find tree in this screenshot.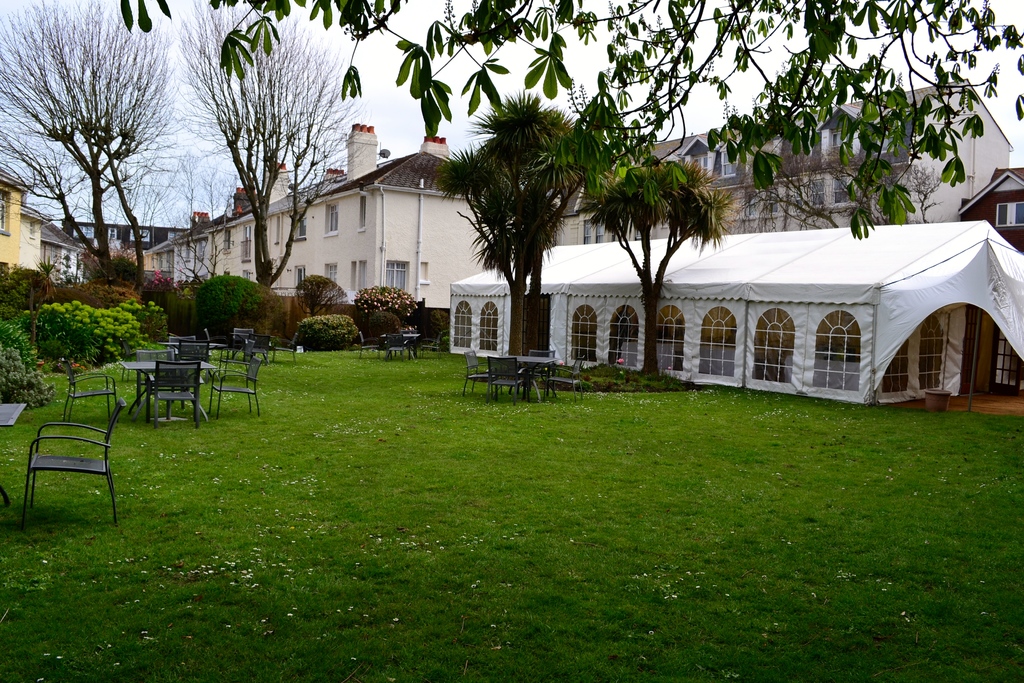
The bounding box for tree is bbox=[417, 90, 602, 359].
